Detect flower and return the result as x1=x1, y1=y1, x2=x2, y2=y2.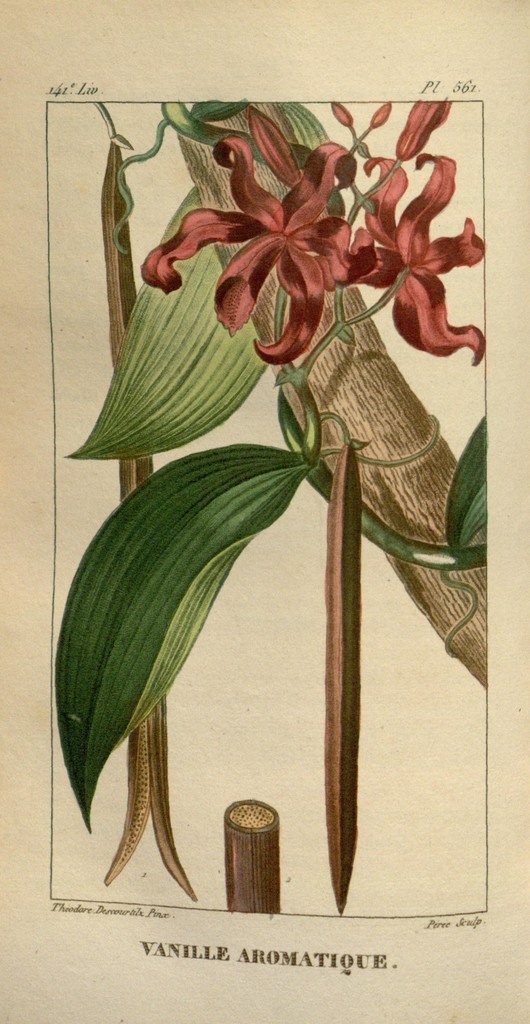
x1=142, y1=132, x2=373, y2=363.
